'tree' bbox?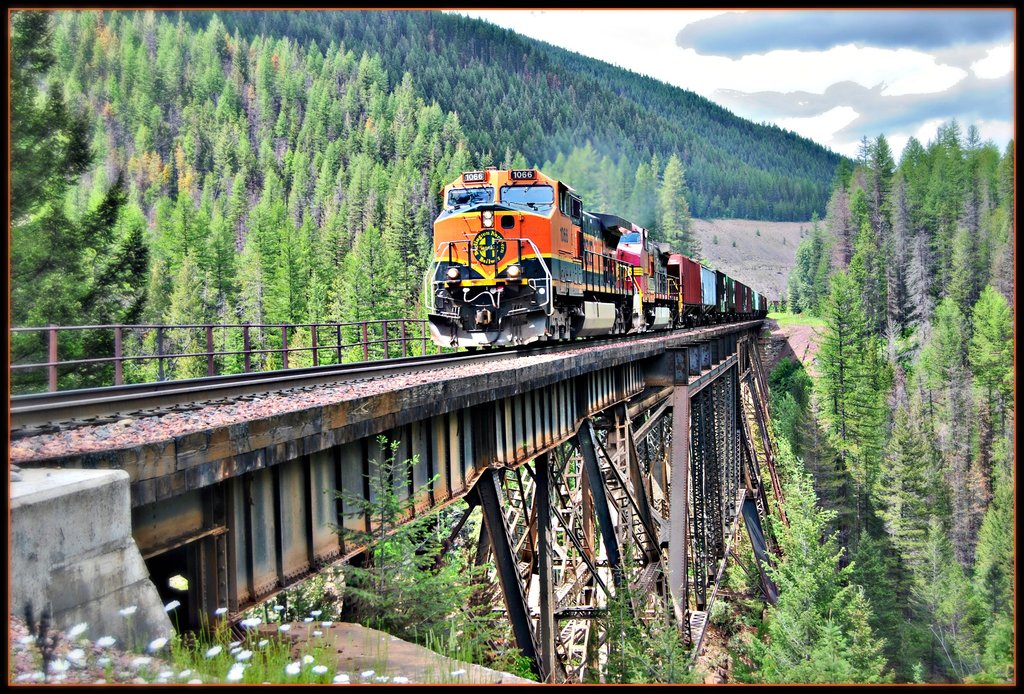
x1=816 y1=272 x2=877 y2=457
